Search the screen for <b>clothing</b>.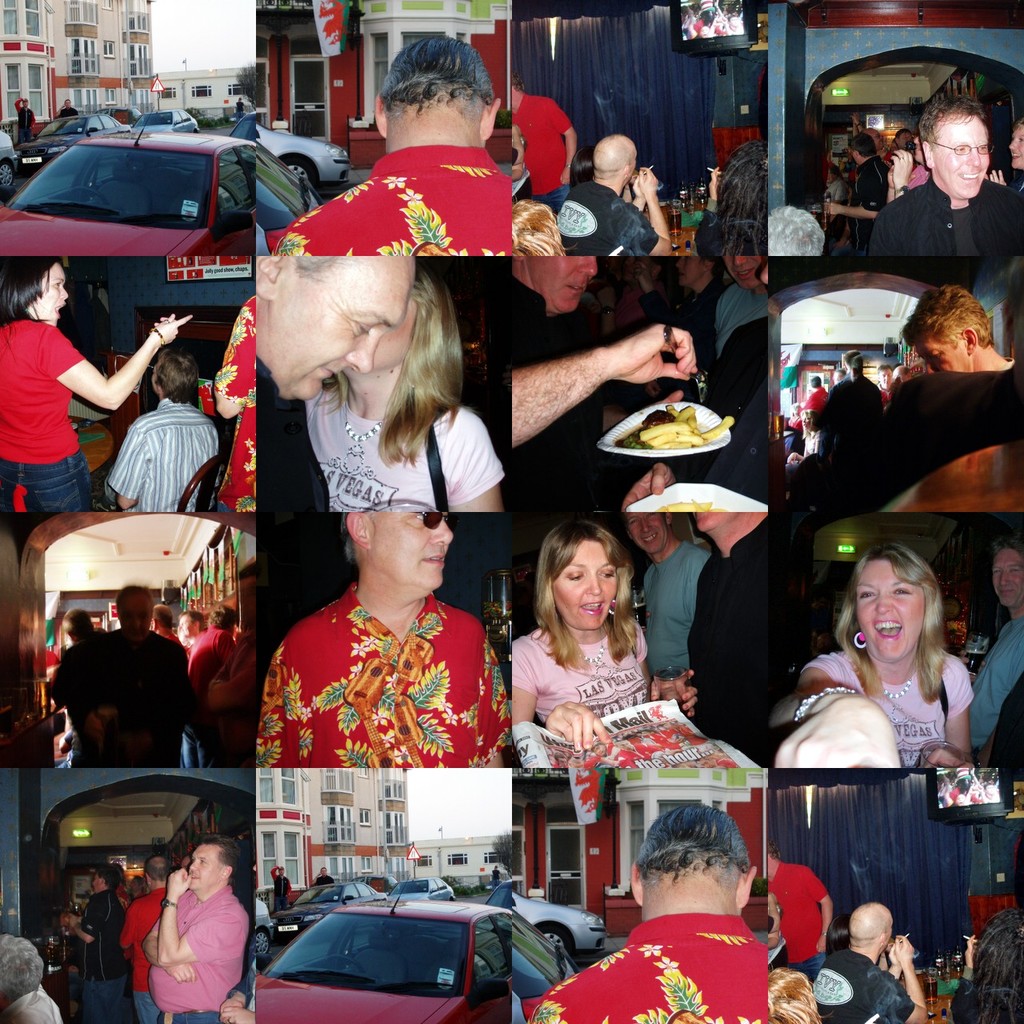
Found at bbox=(769, 931, 788, 975).
